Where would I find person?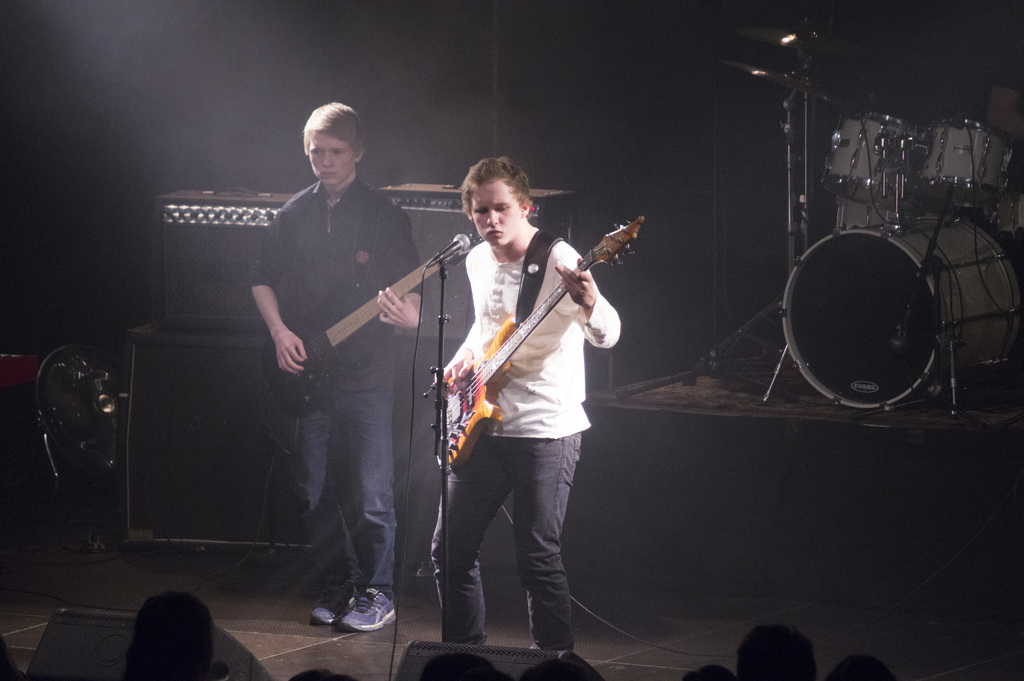
At x1=285, y1=668, x2=360, y2=680.
